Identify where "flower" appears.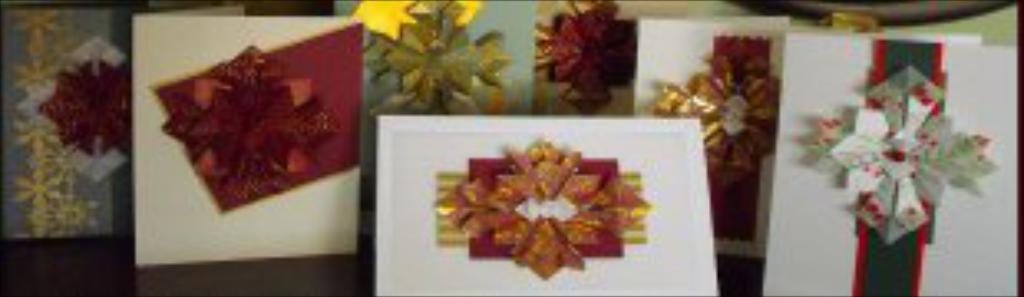
Appears at pyautogui.locateOnScreen(651, 56, 786, 181).
